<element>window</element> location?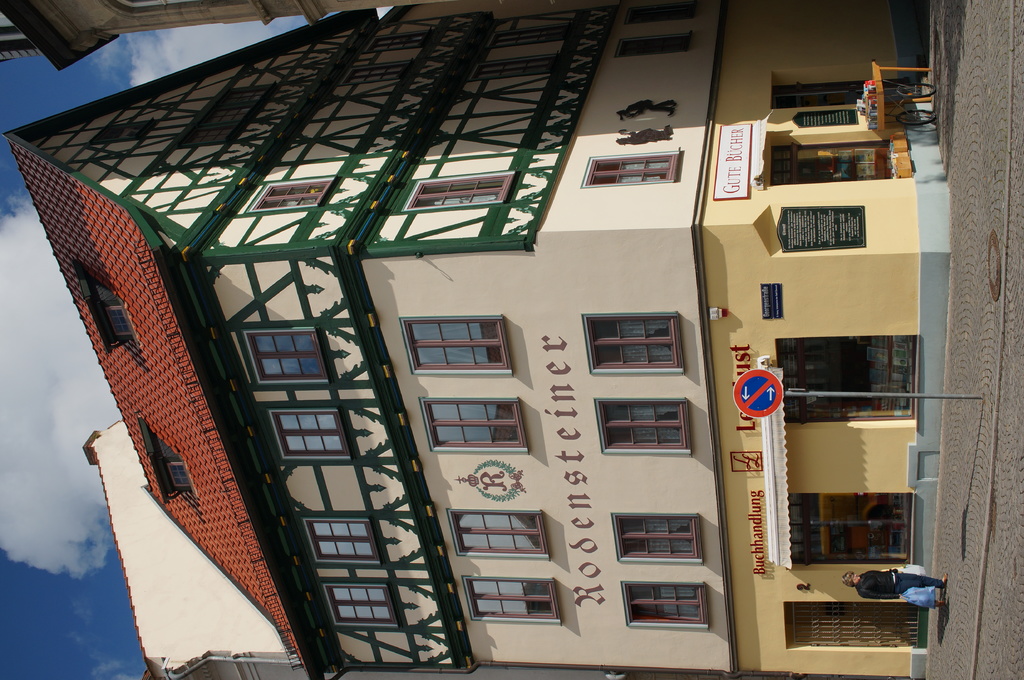
<bbox>620, 581, 715, 633</bbox>
